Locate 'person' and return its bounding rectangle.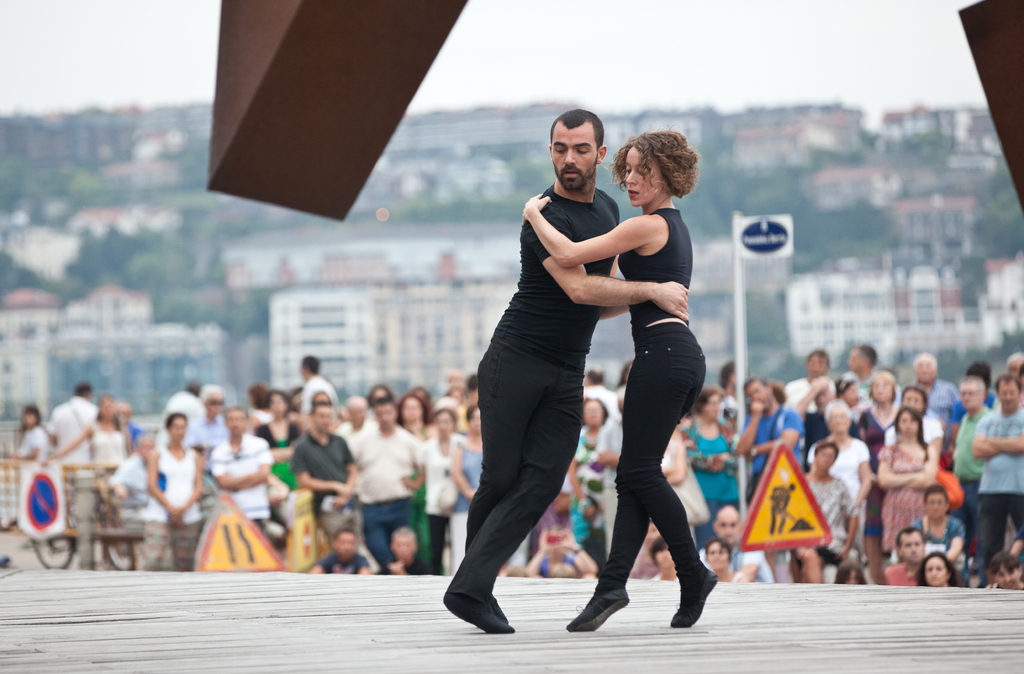
detection(145, 433, 199, 567).
